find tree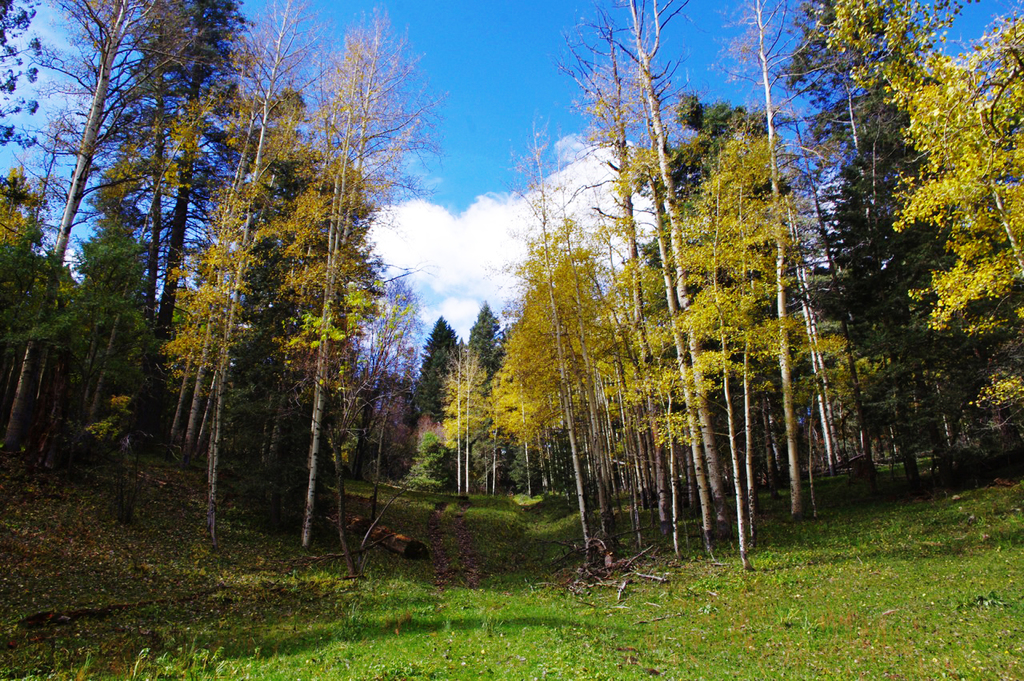
bbox=[287, 34, 377, 567]
